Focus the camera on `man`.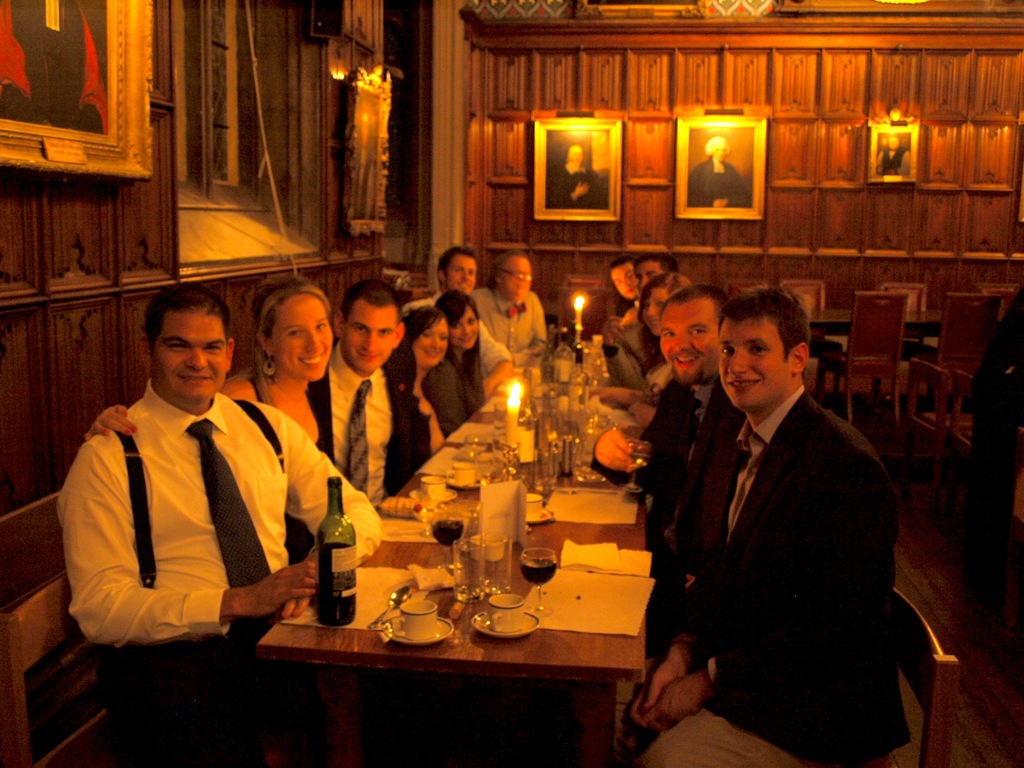
Focus region: x1=42, y1=273, x2=383, y2=761.
